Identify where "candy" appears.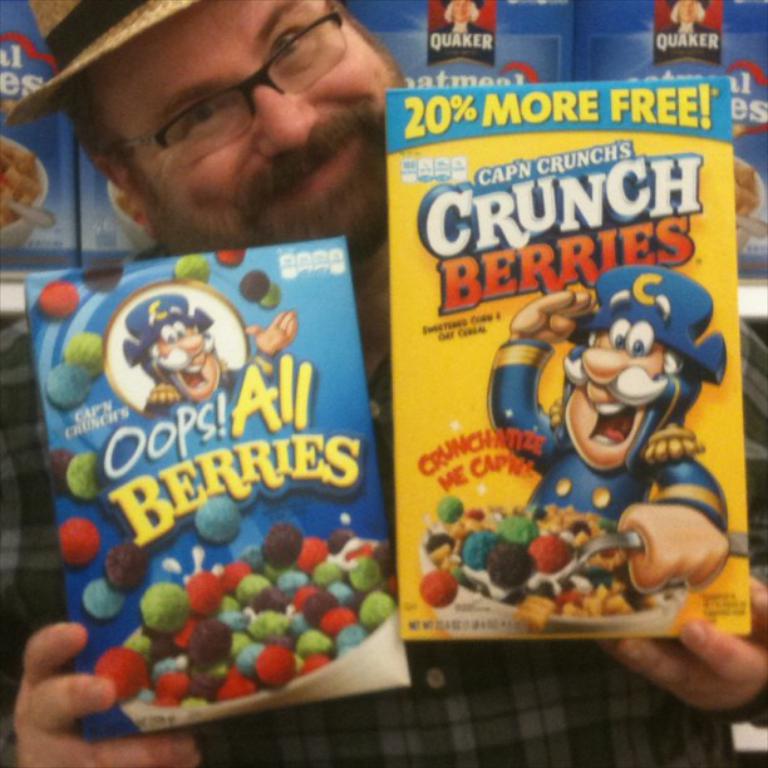
Appears at bbox(259, 282, 282, 311).
